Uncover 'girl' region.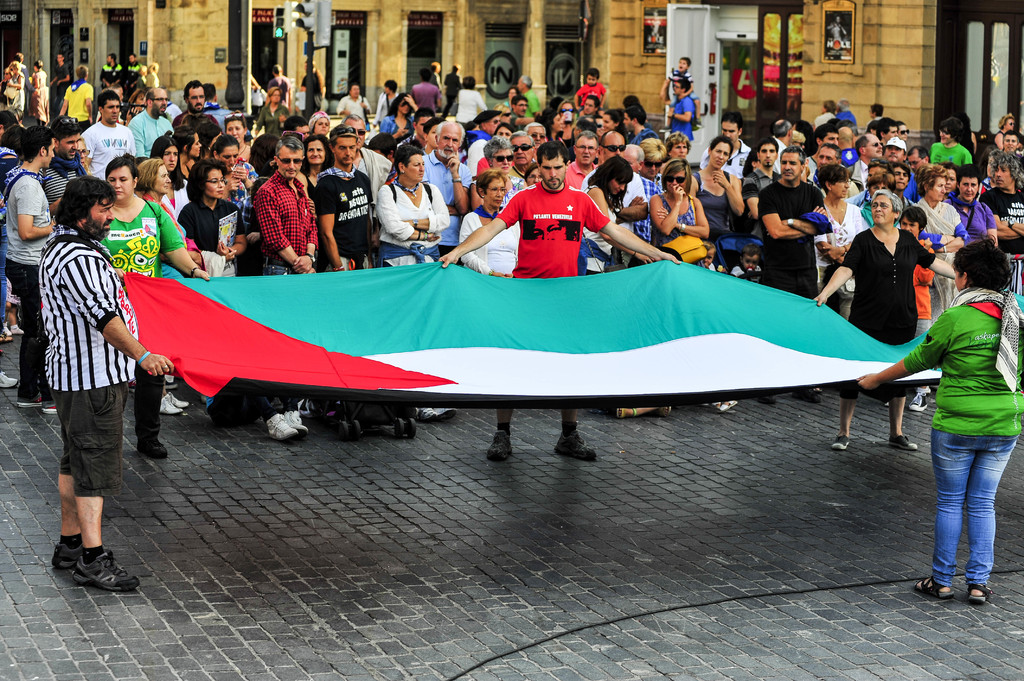
Uncovered: (538,108,567,141).
